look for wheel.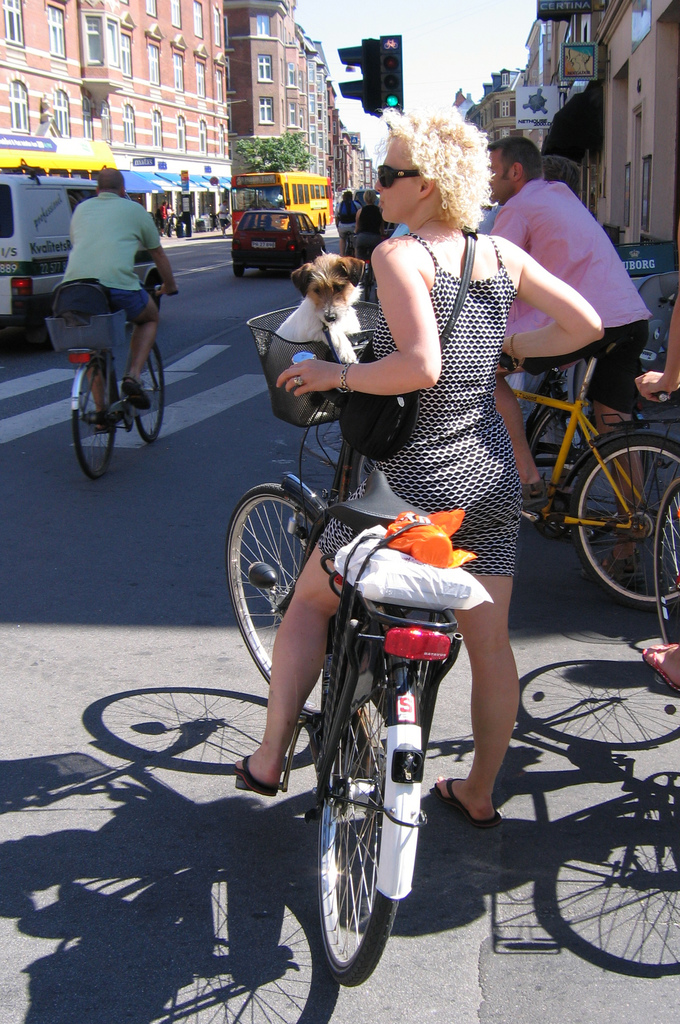
Found: <region>134, 342, 163, 442</region>.
